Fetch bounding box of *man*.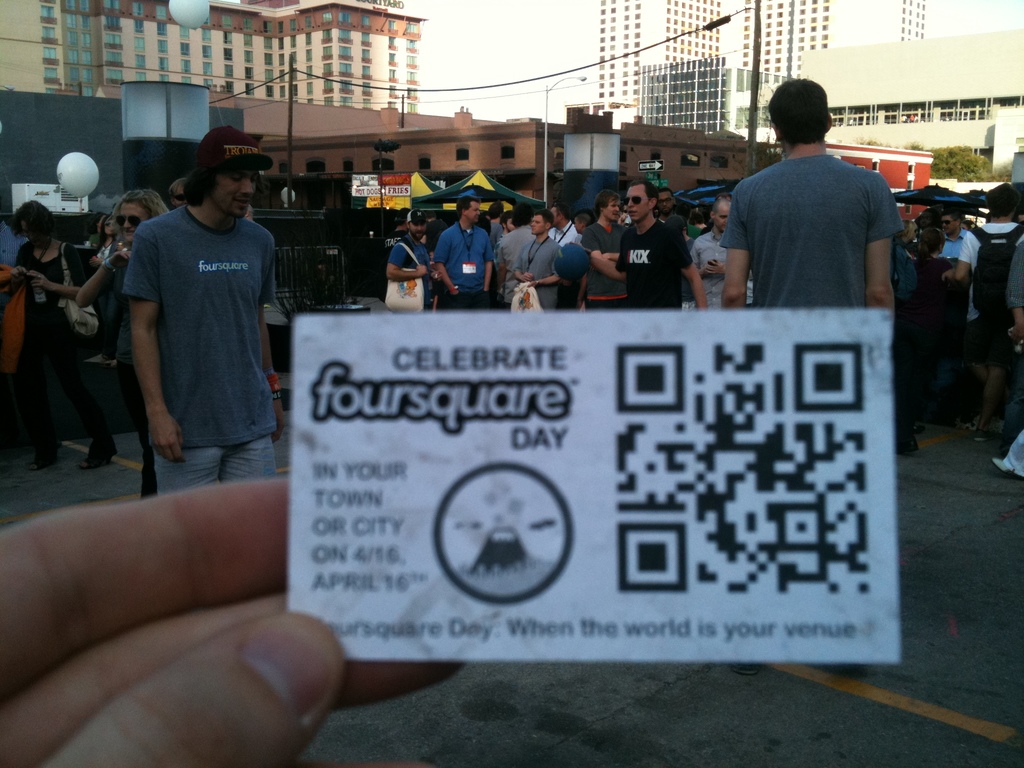
Bbox: (432,196,493,308).
